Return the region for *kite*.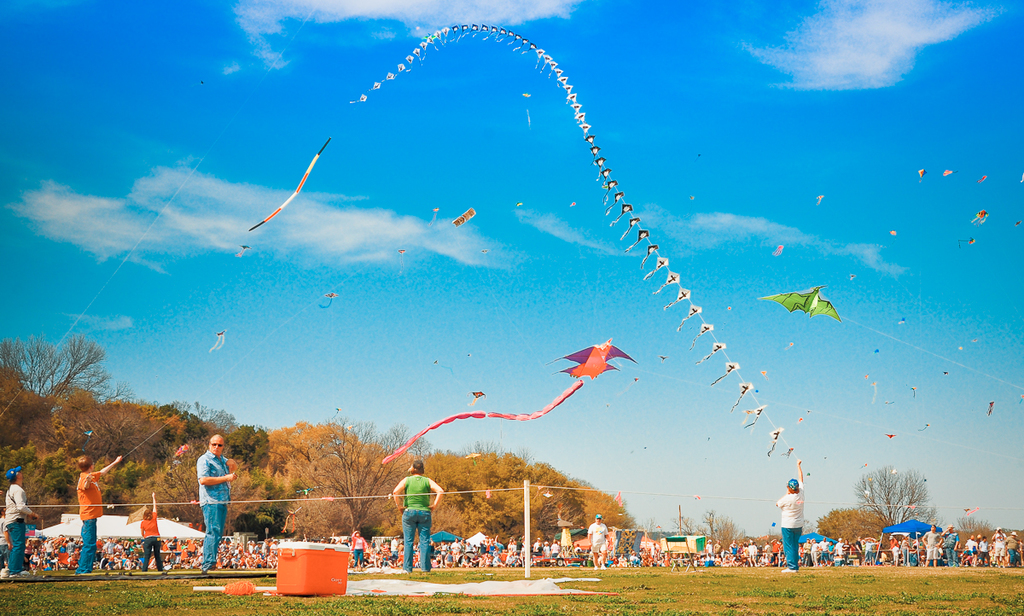
x1=650, y1=270, x2=684, y2=296.
